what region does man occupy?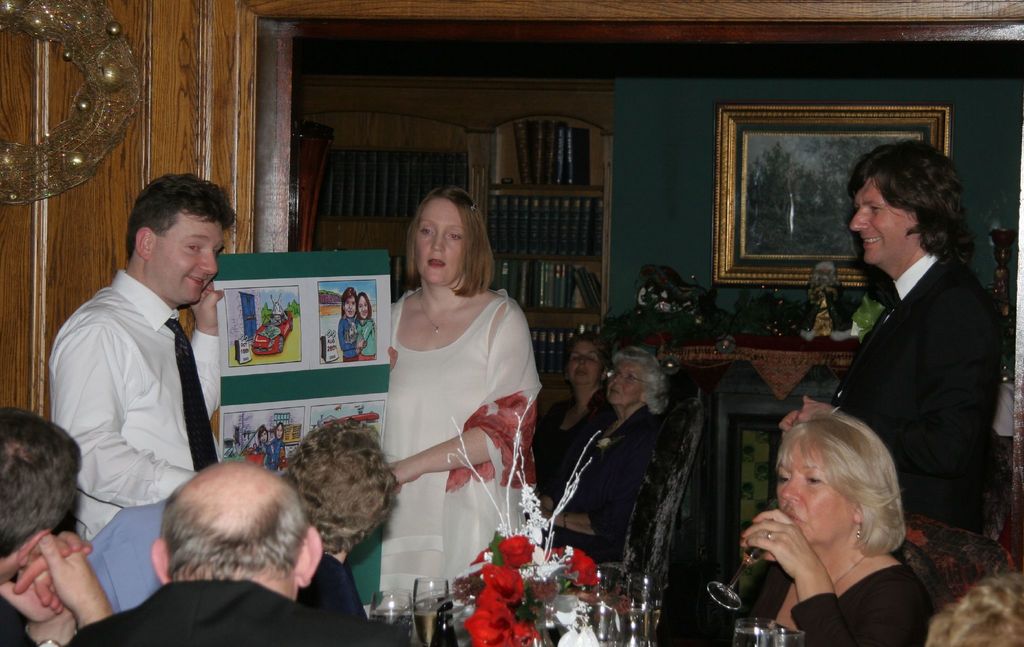
{"left": 61, "top": 455, "right": 381, "bottom": 646}.
